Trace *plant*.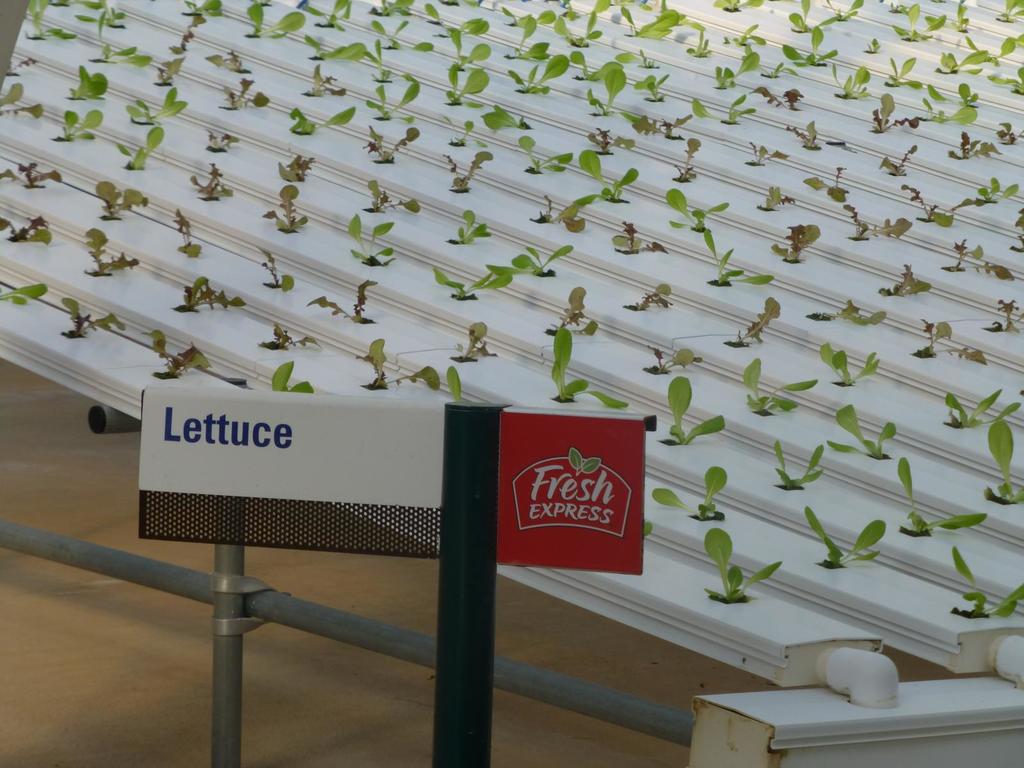
Traced to <bbox>187, 163, 234, 205</bbox>.
